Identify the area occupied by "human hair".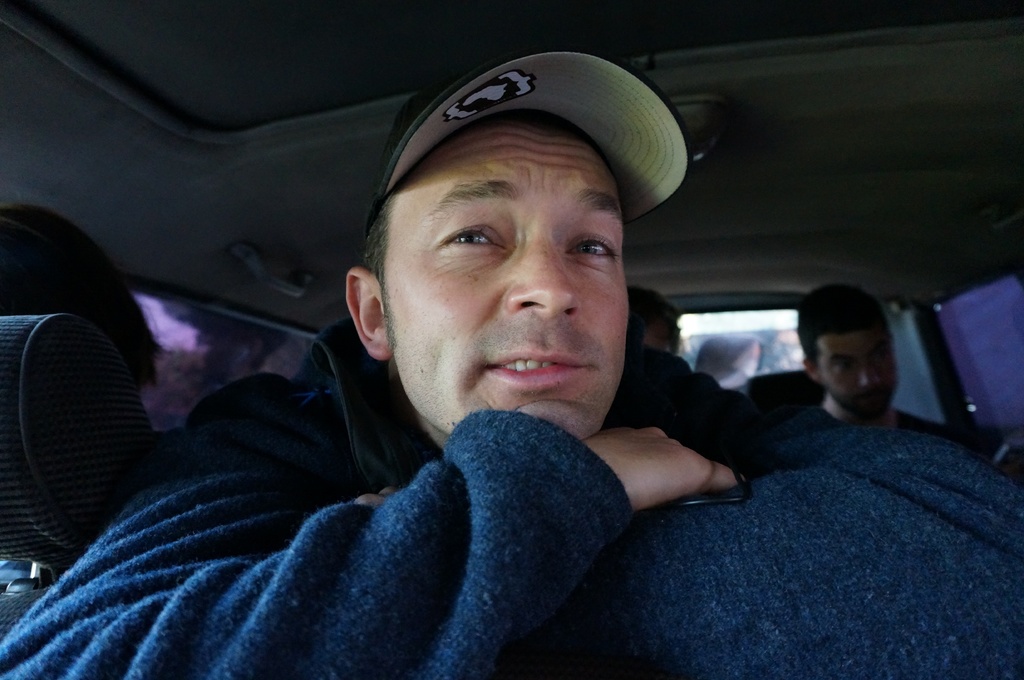
Area: region(795, 281, 888, 361).
